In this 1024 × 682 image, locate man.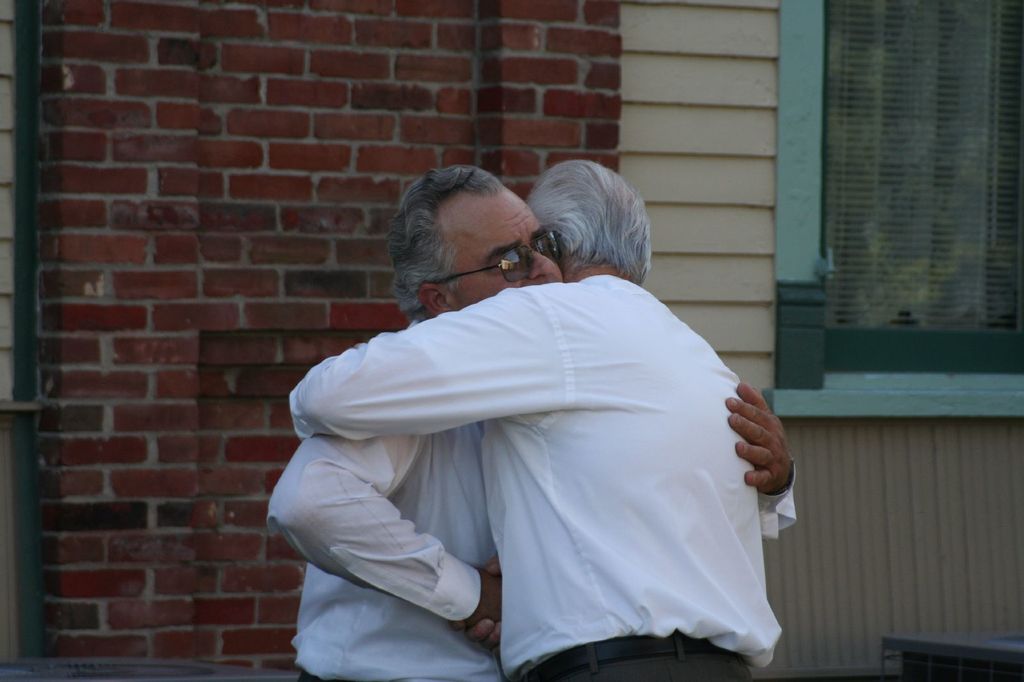
Bounding box: crop(262, 171, 799, 681).
